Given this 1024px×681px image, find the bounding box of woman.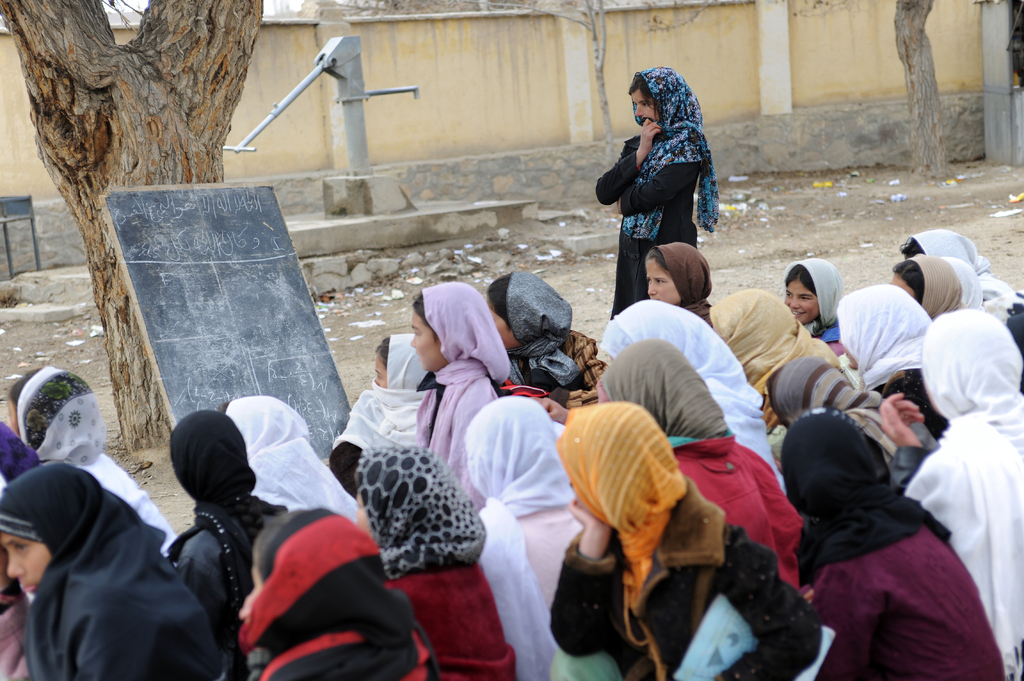
detection(0, 357, 177, 556).
